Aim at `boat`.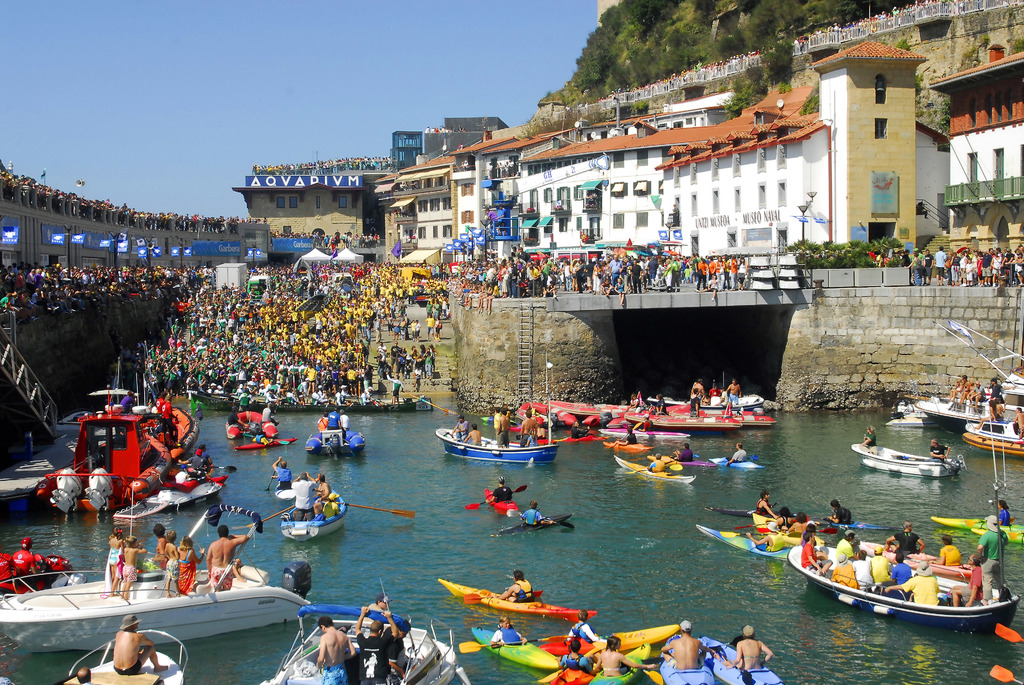
Aimed at BBox(609, 456, 699, 486).
